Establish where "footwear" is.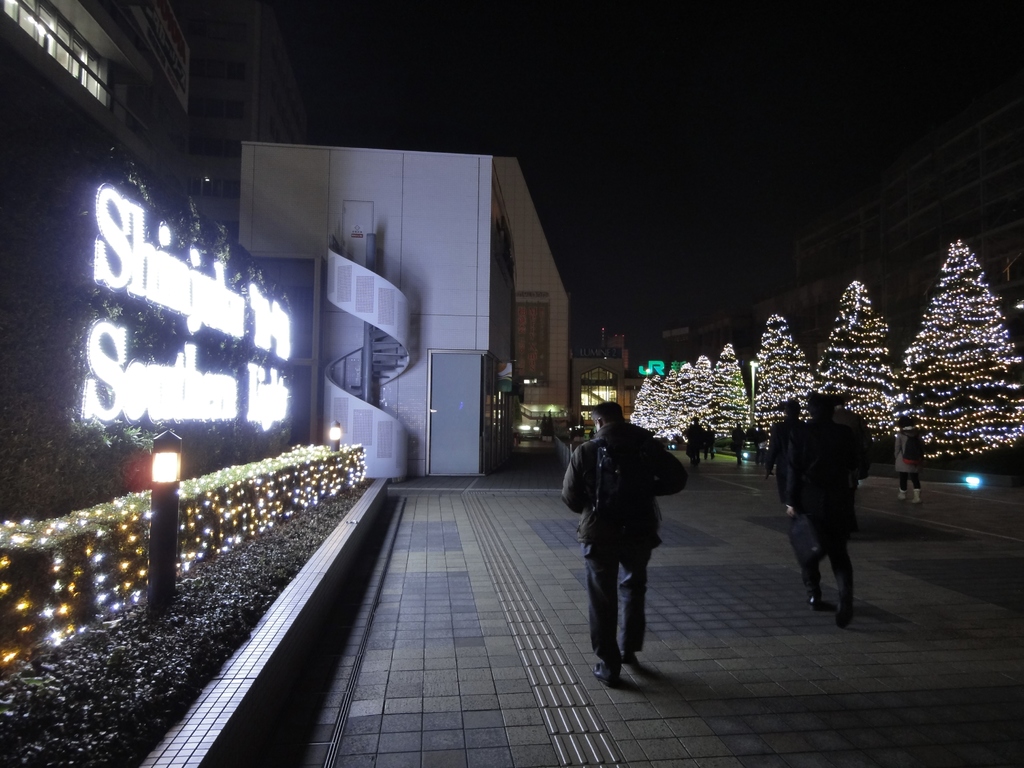
Established at crop(616, 642, 639, 671).
